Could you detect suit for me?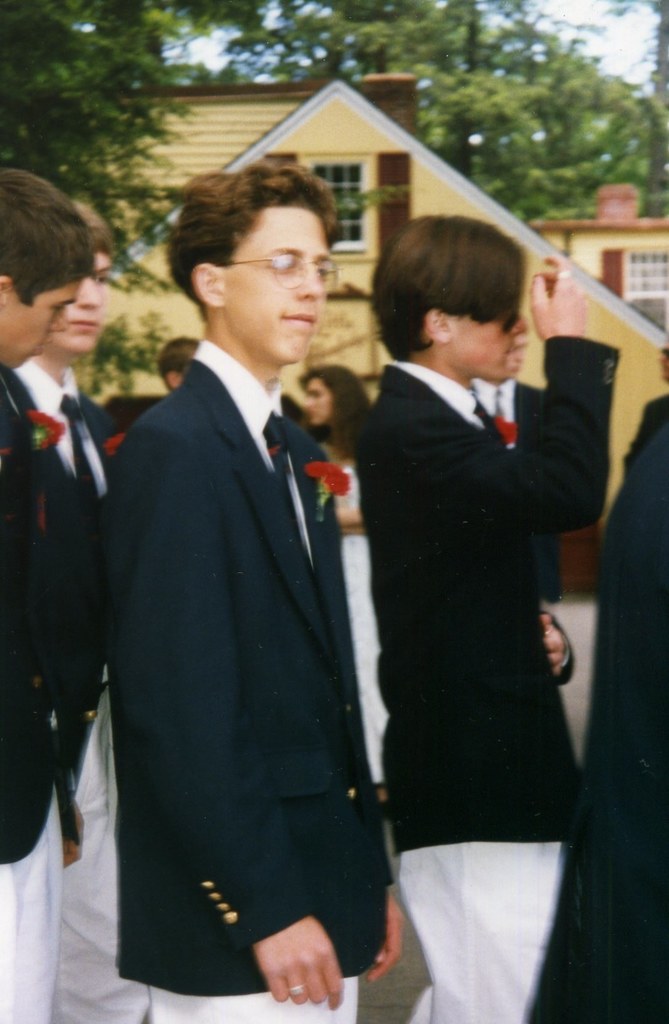
Detection result: [13, 357, 125, 723].
